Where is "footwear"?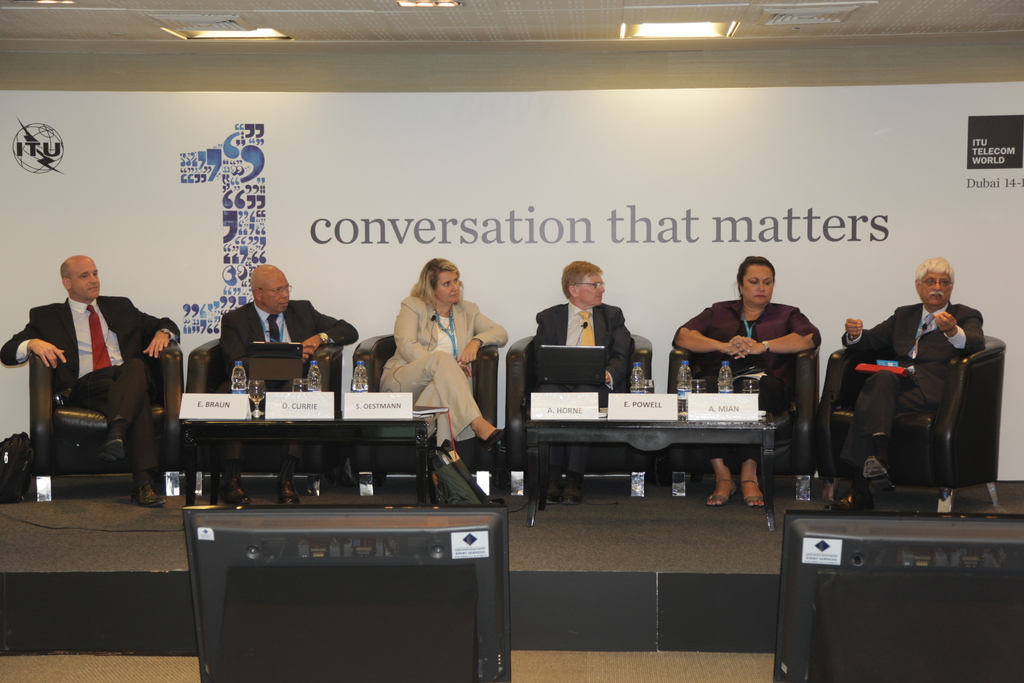
97/438/126/464.
